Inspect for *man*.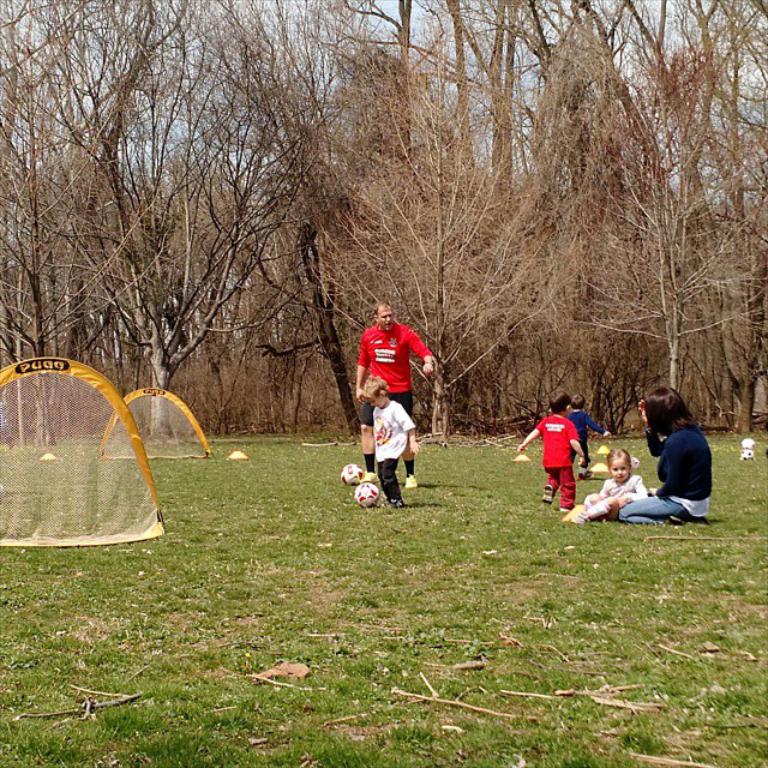
Inspection: region(344, 300, 449, 516).
